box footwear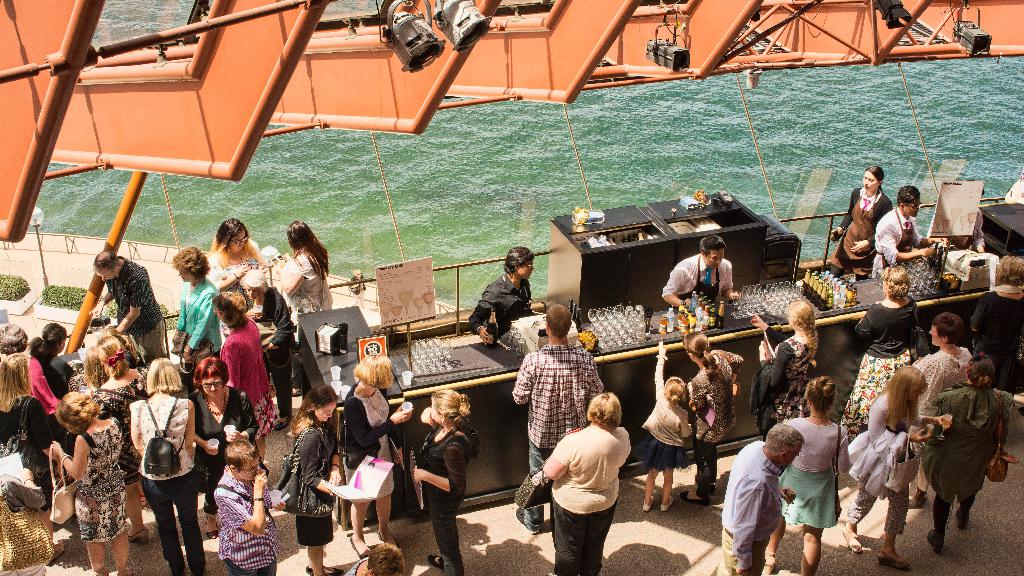
(291,389,305,396)
